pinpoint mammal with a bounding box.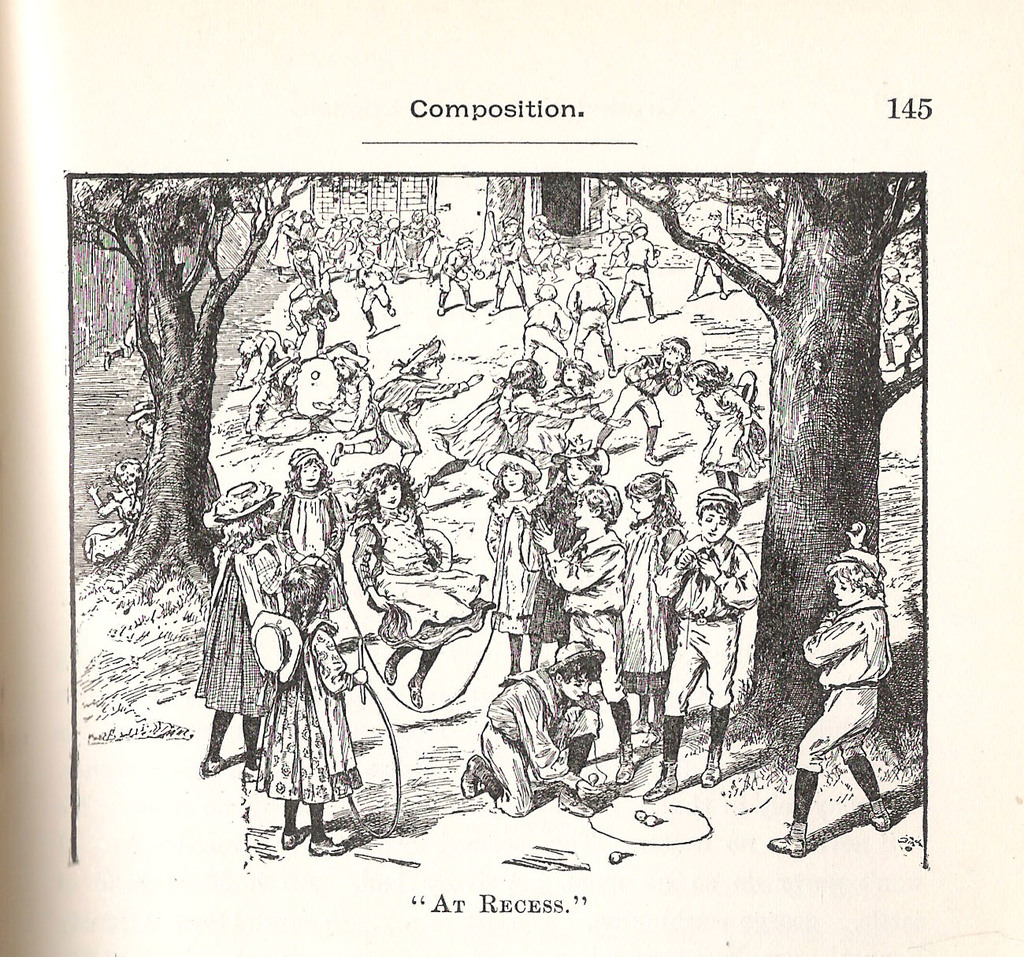
232/326/298/385.
